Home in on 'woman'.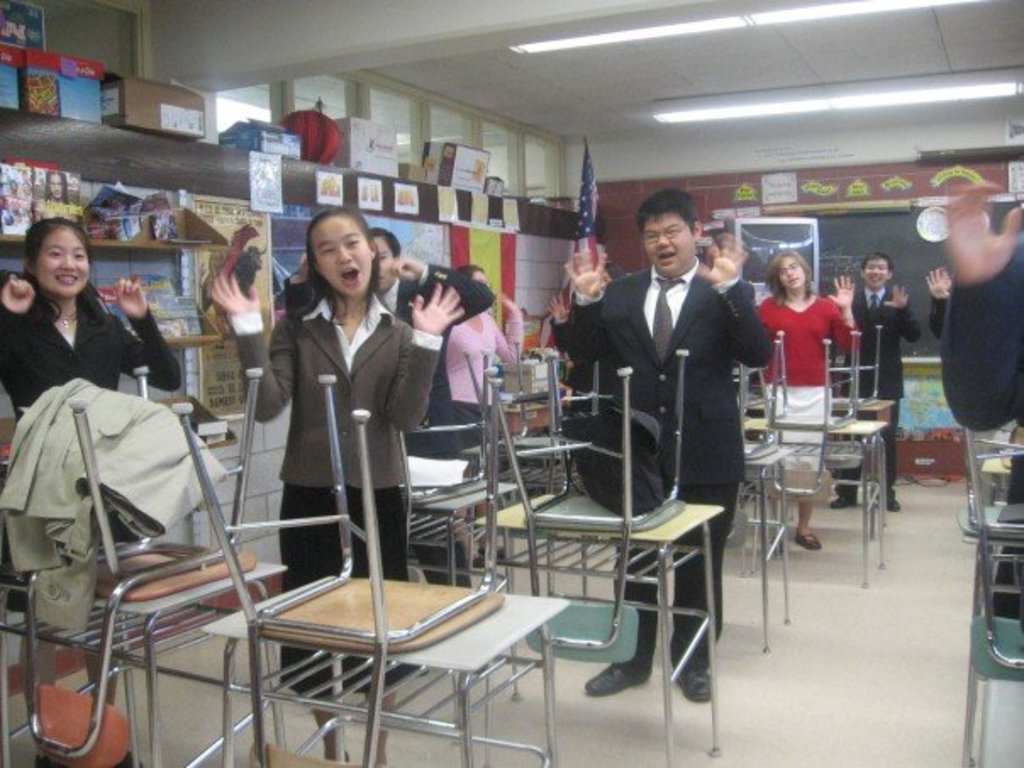
Homed in at l=2, t=215, r=144, b=442.
